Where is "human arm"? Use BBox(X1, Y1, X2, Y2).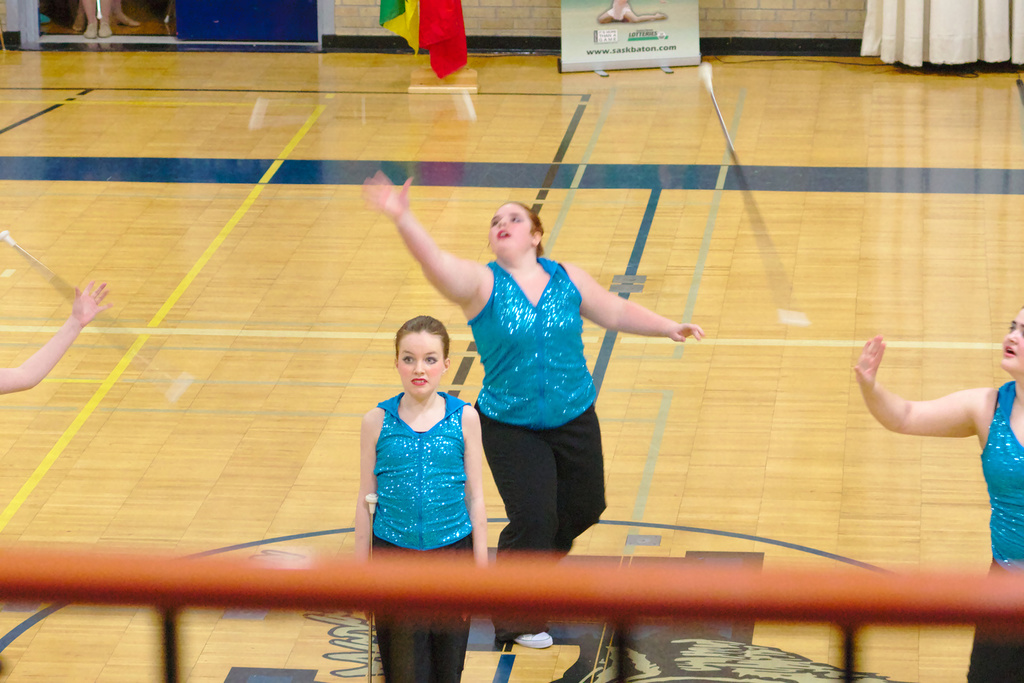
BBox(457, 396, 495, 596).
